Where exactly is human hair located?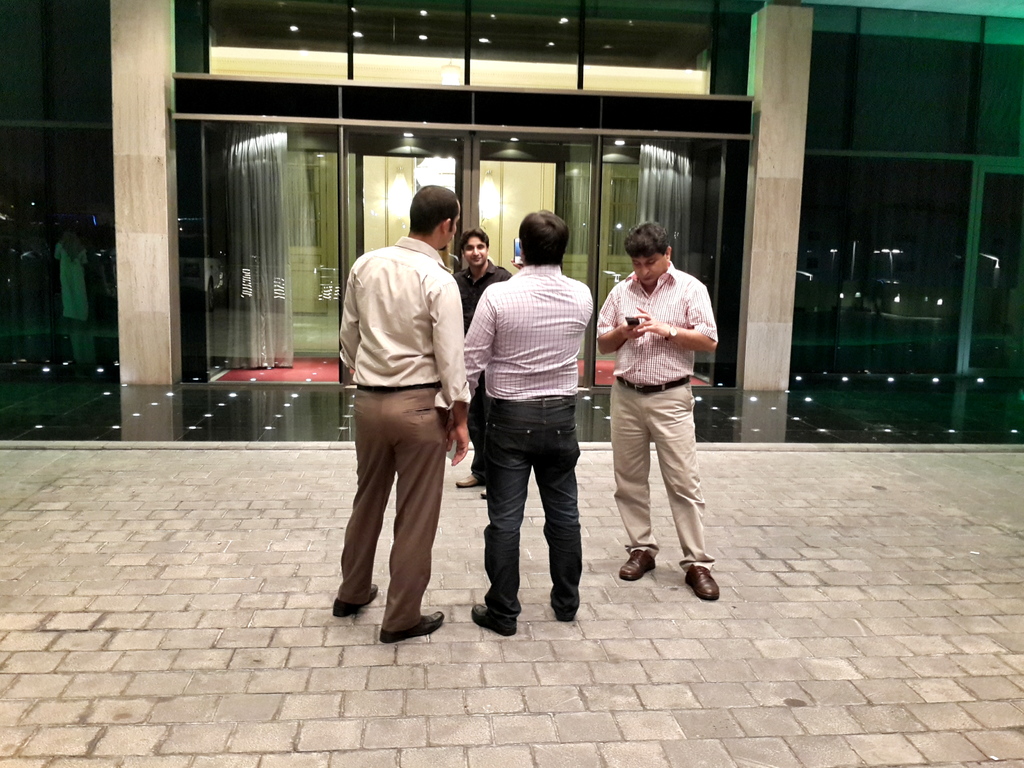
Its bounding box is bbox(520, 210, 570, 267).
